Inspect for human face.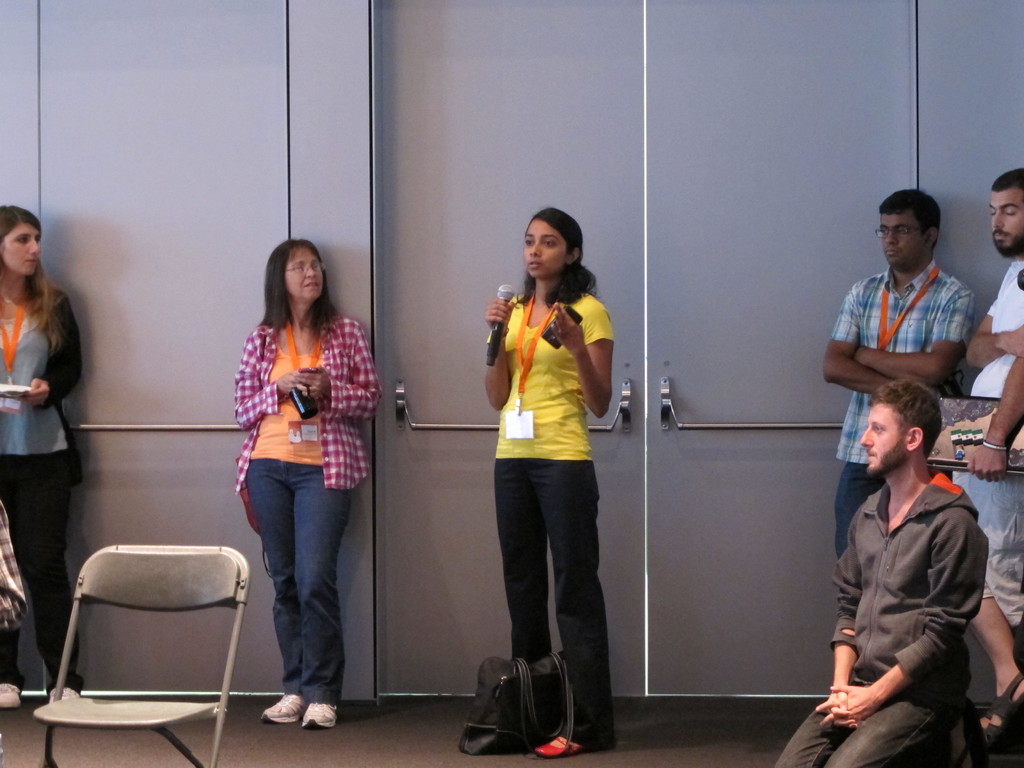
Inspection: x1=882 y1=217 x2=927 y2=268.
